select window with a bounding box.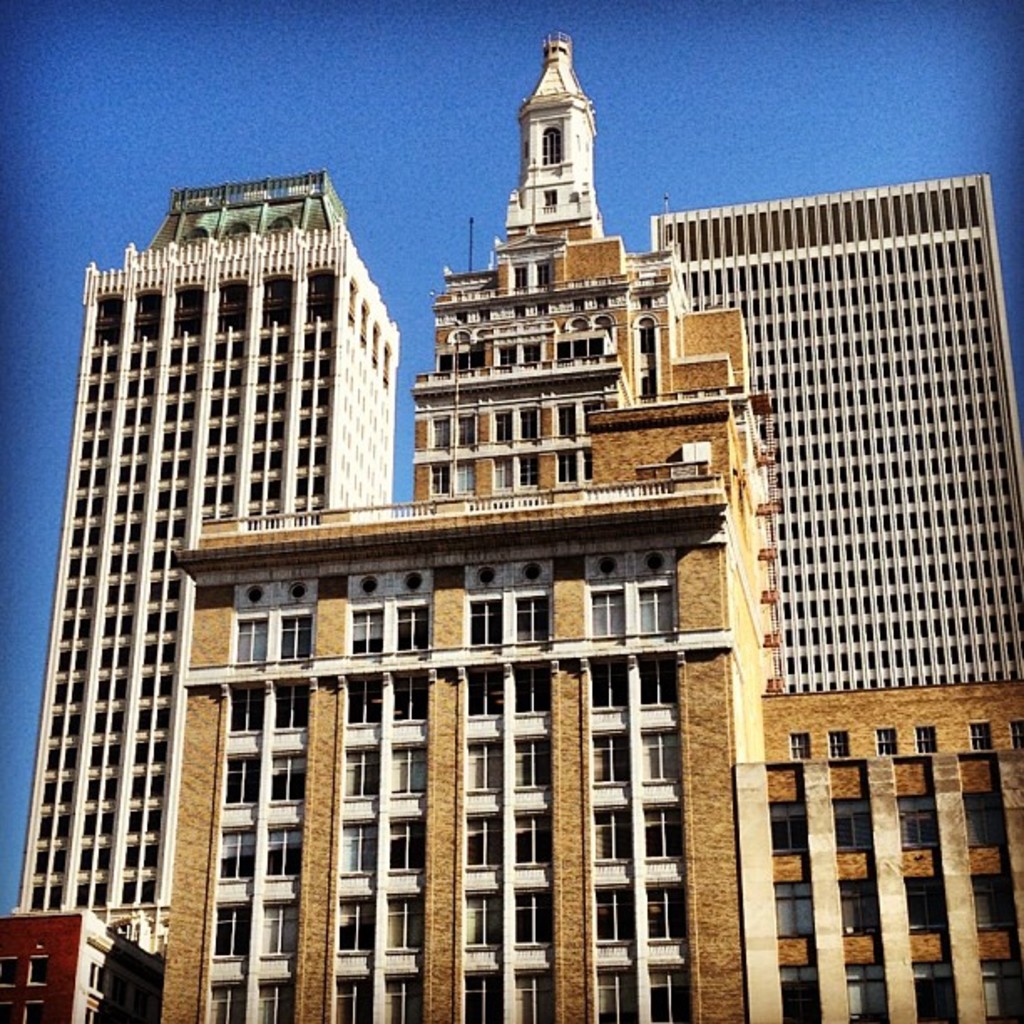
(383, 892, 442, 957).
